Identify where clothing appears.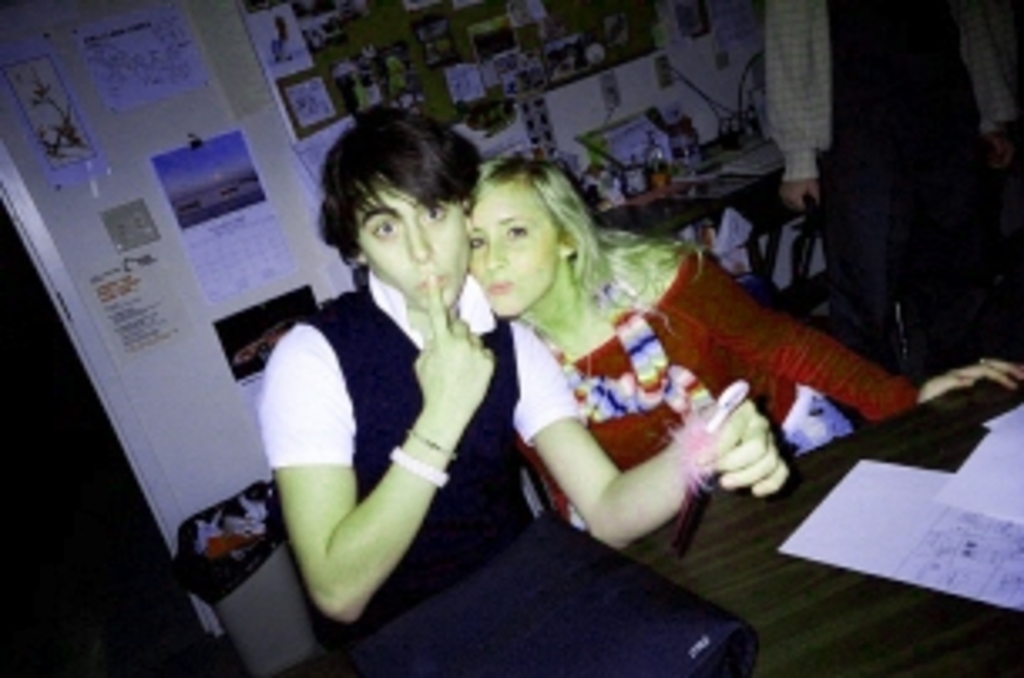
Appears at (265, 269, 591, 638).
